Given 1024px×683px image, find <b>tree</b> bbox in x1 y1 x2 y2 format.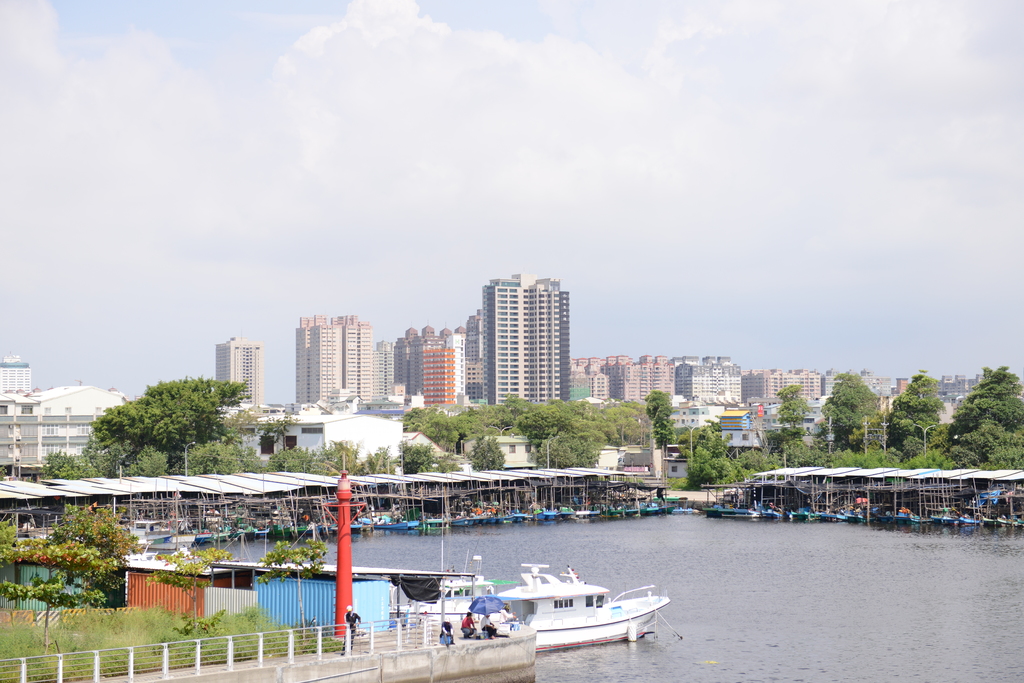
464 414 497 427.
